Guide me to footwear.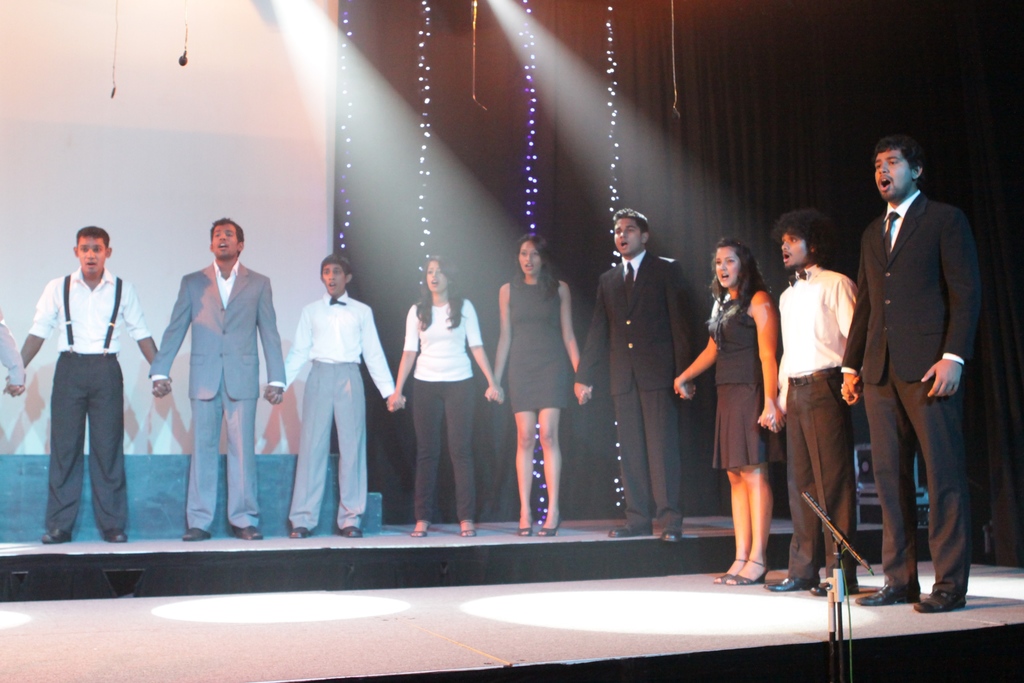
Guidance: (662, 532, 681, 544).
